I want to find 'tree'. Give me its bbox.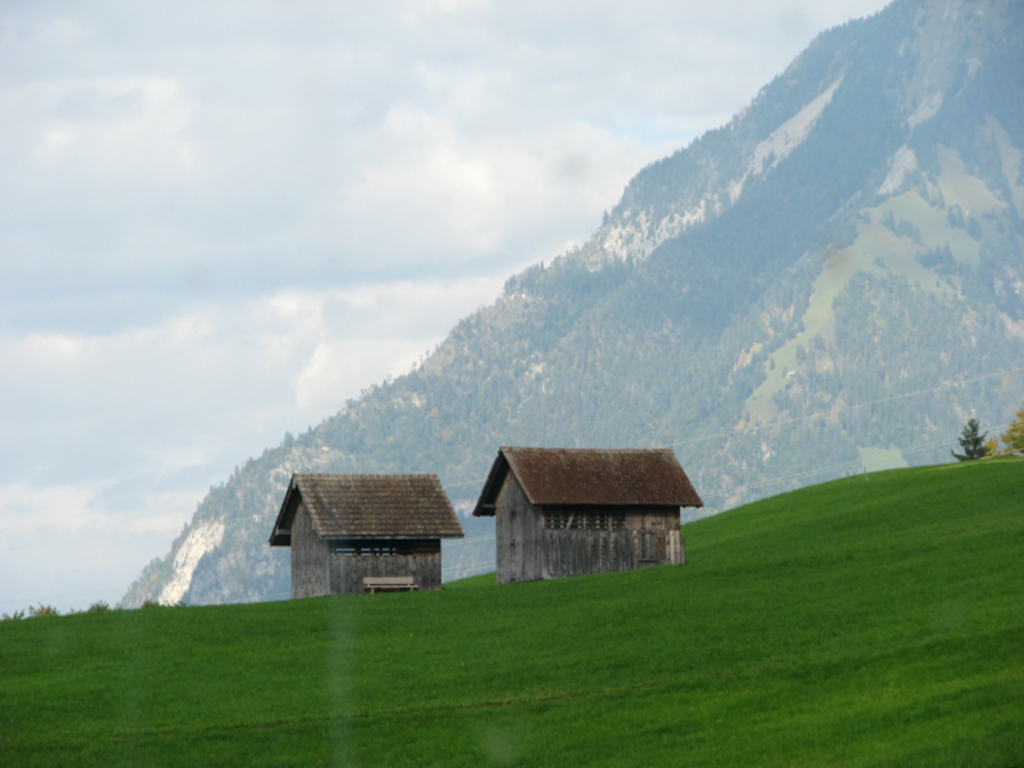
[x1=1003, y1=405, x2=1022, y2=453].
